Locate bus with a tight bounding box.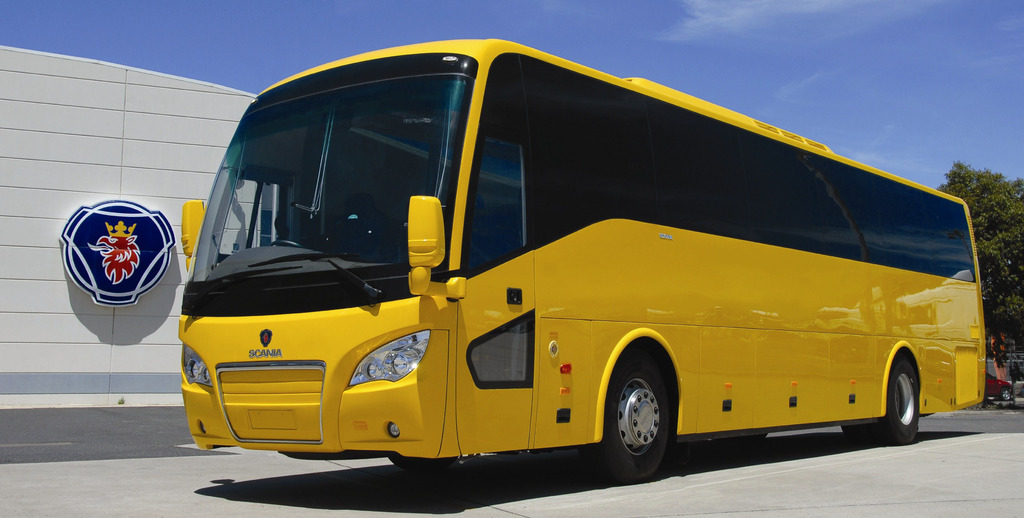
bbox=(179, 35, 987, 478).
